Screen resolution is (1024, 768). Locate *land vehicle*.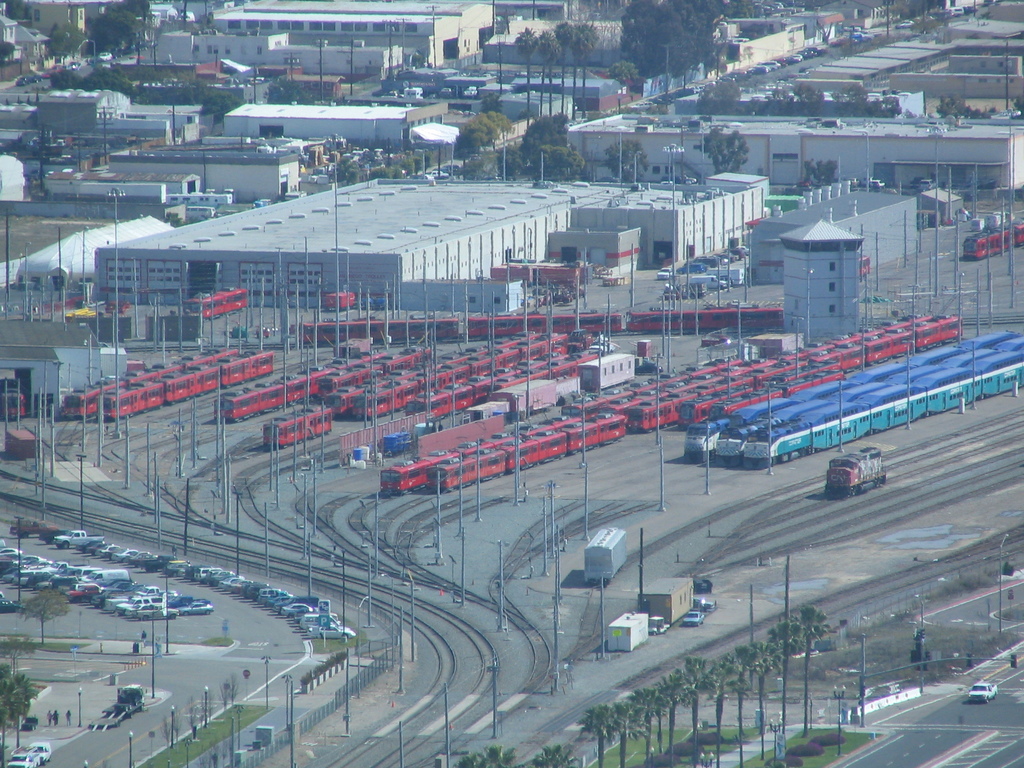
<bbox>250, 586, 268, 597</bbox>.
